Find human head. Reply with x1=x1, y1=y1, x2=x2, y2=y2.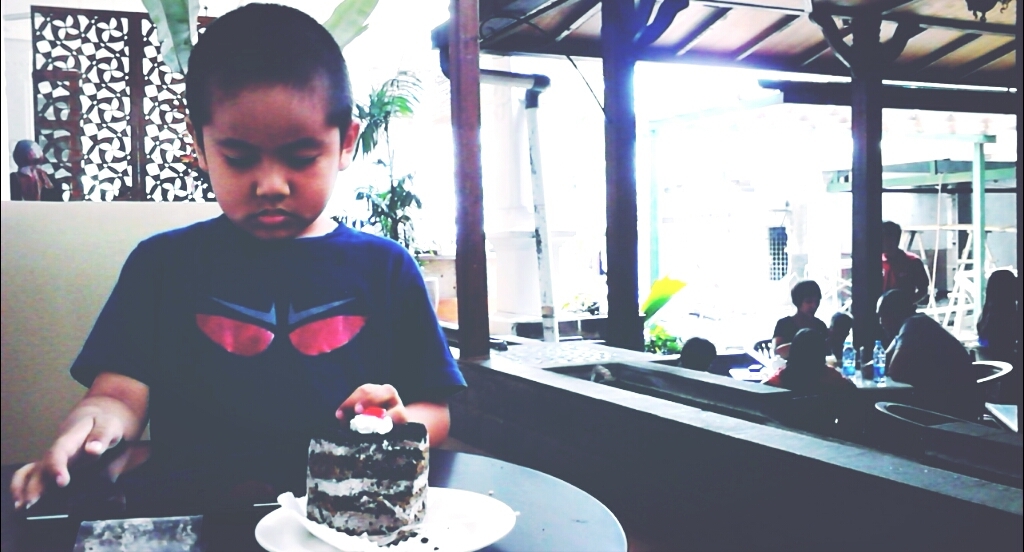
x1=880, y1=221, x2=904, y2=255.
